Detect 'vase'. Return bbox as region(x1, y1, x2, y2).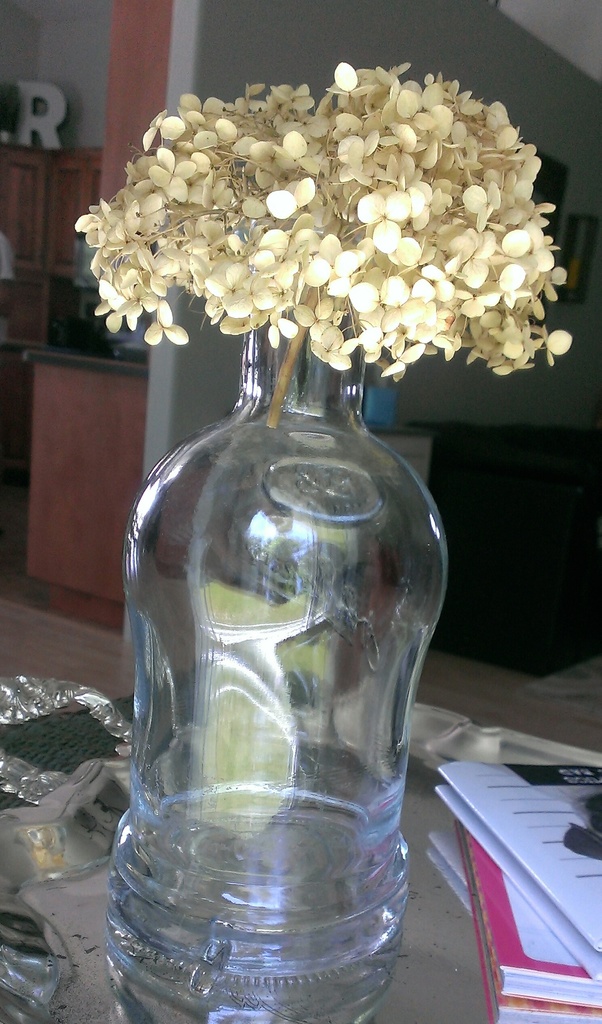
region(113, 310, 450, 1023).
